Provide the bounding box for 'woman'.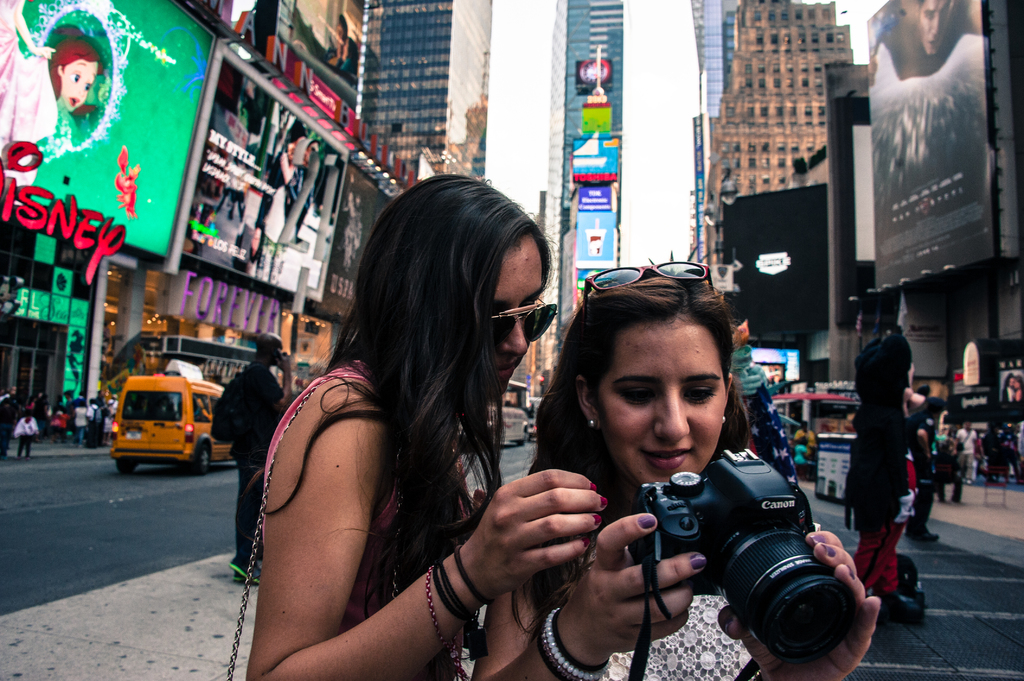
476 271 901 680.
